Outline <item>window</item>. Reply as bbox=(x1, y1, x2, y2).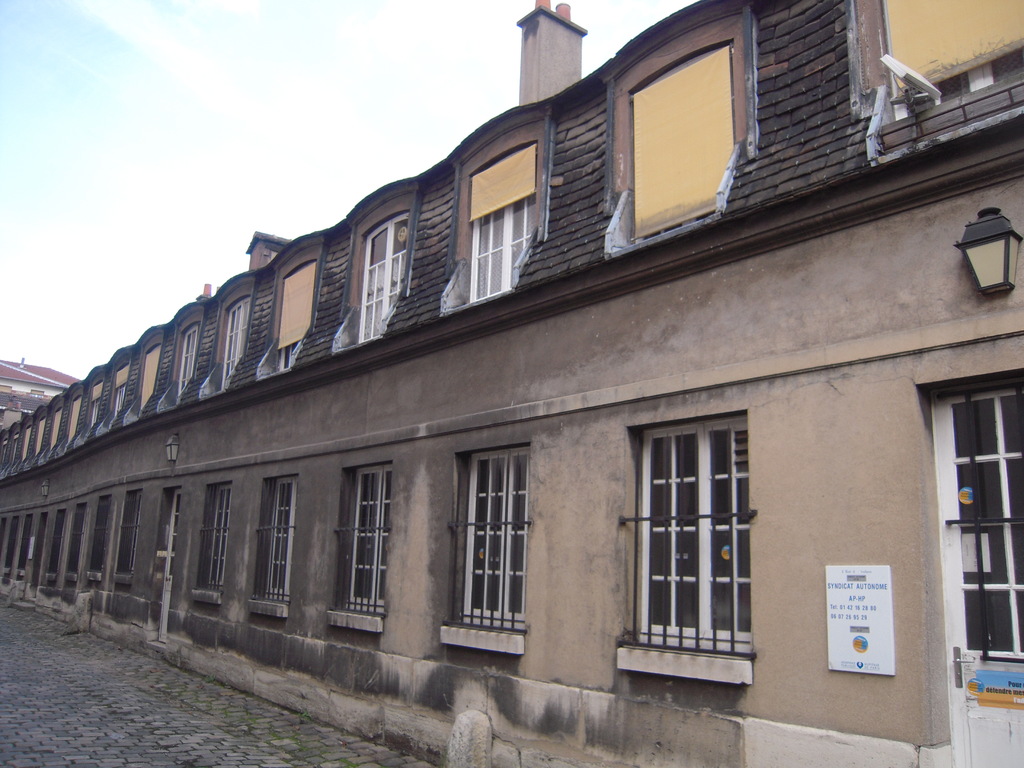
bbox=(330, 177, 420, 352).
